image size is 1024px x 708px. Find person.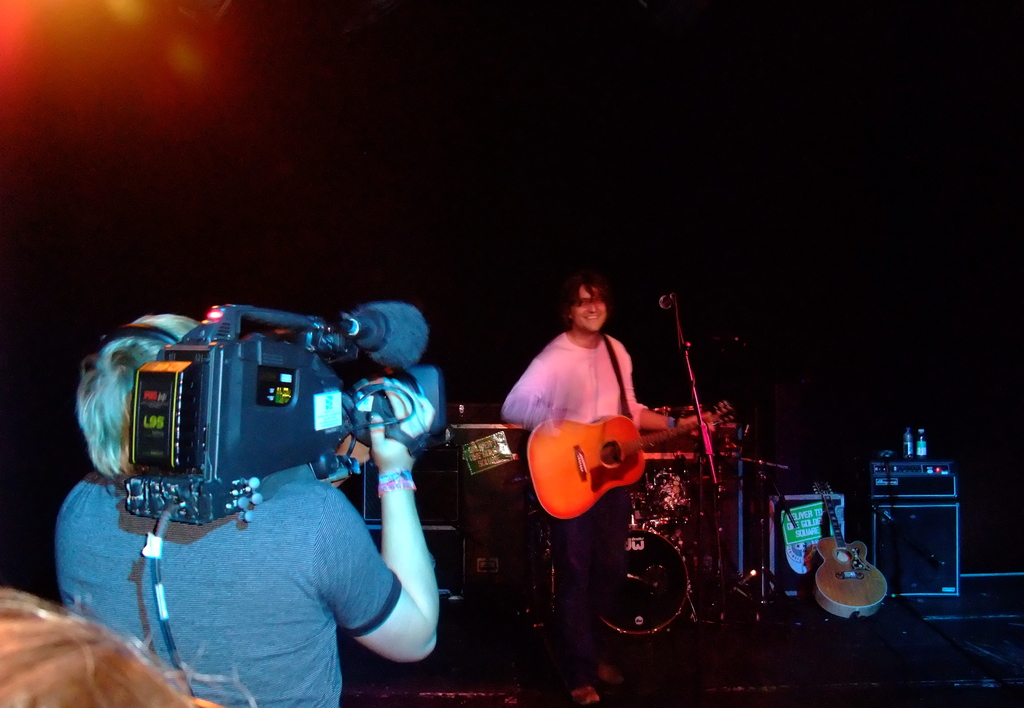
pyautogui.locateOnScreen(0, 585, 223, 707).
